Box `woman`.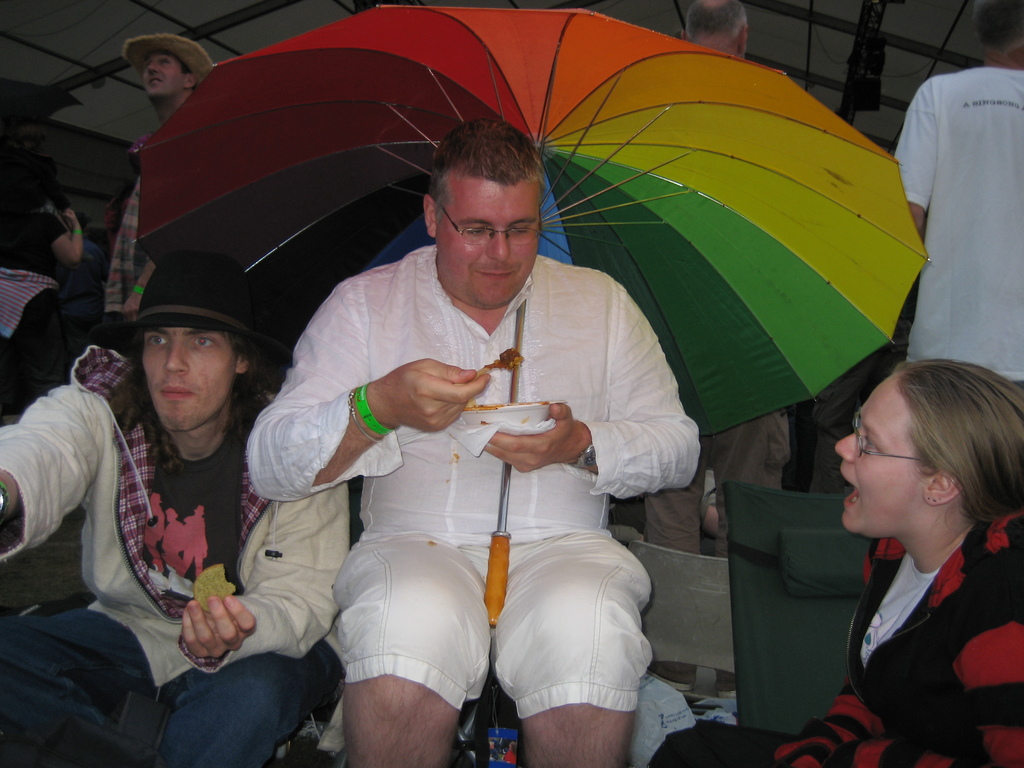
bbox=(795, 333, 1023, 758).
